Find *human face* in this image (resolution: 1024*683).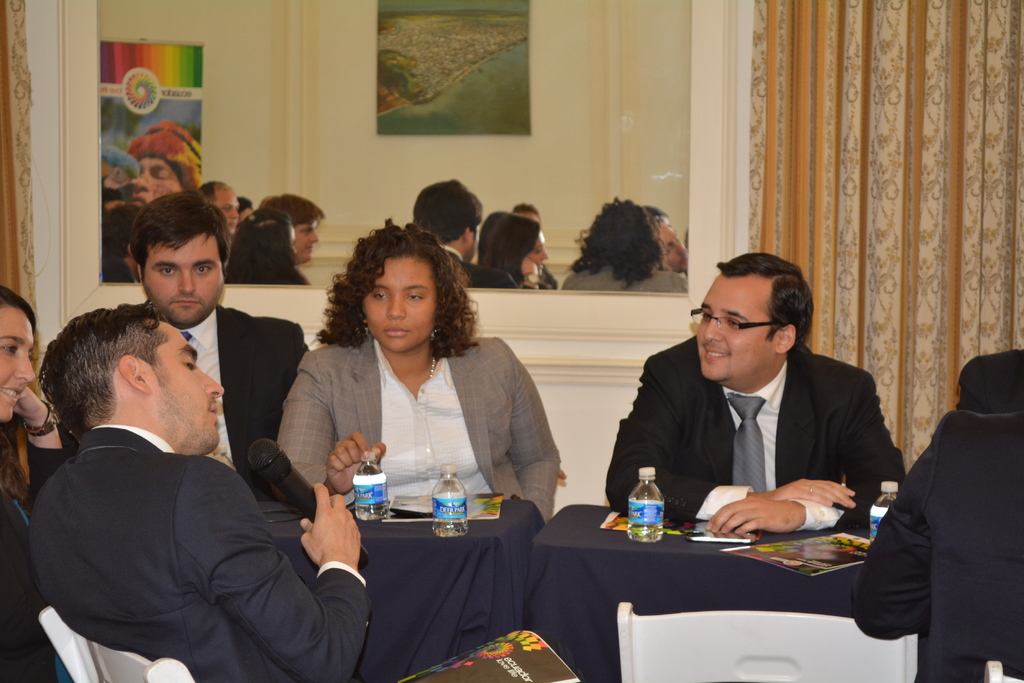
detection(154, 321, 224, 451).
